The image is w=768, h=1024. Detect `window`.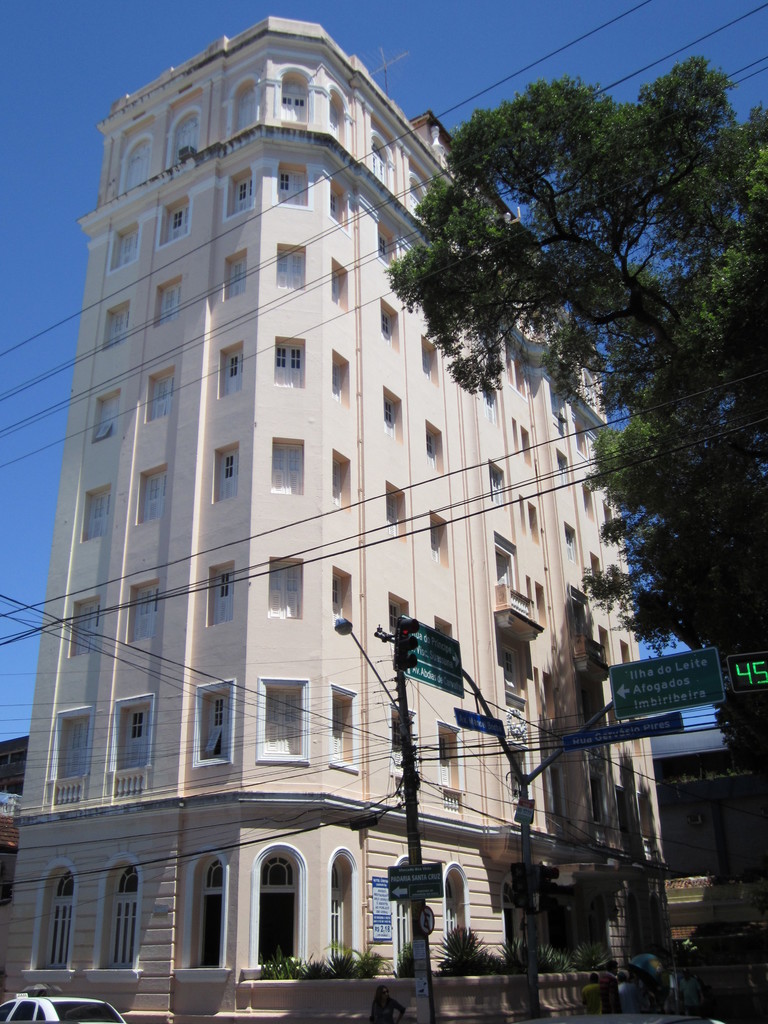
Detection: rect(275, 337, 305, 388).
